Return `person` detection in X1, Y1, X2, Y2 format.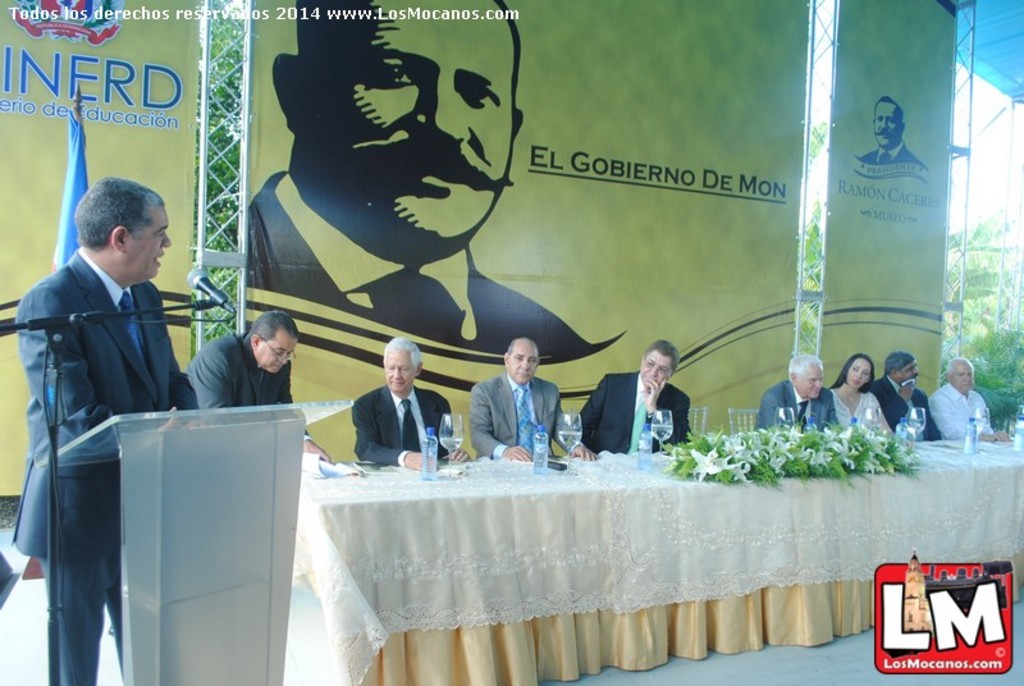
218, 40, 527, 411.
